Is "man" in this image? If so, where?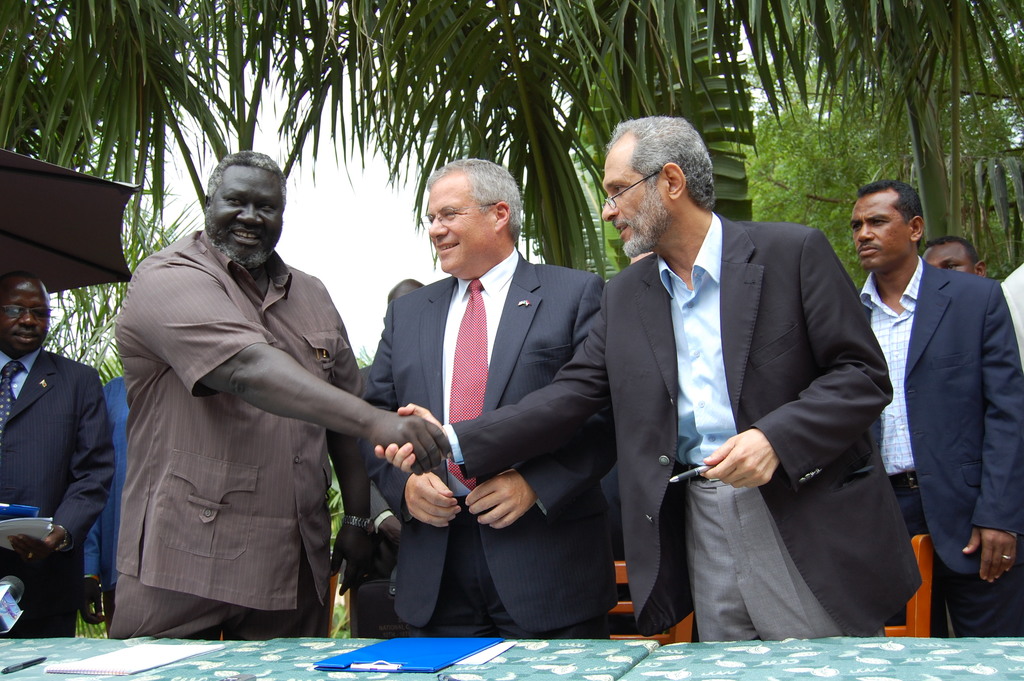
Yes, at box(856, 177, 1023, 640).
